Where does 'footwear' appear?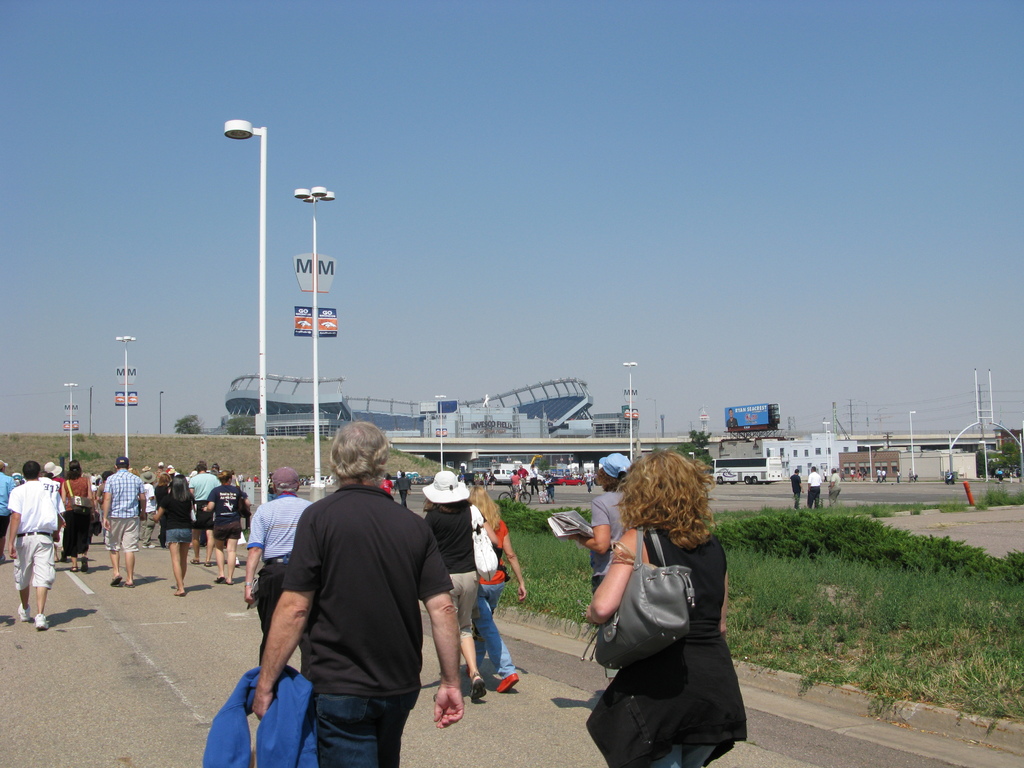
Appears at Rect(203, 561, 214, 569).
